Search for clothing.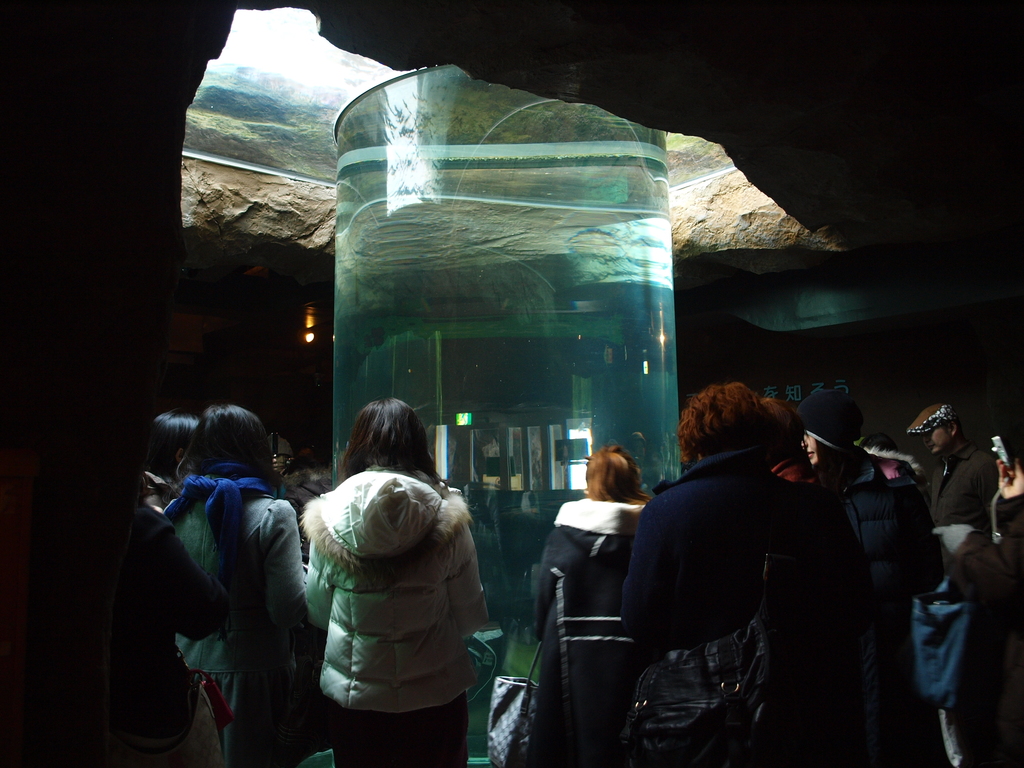
Found at [139, 467, 179, 517].
